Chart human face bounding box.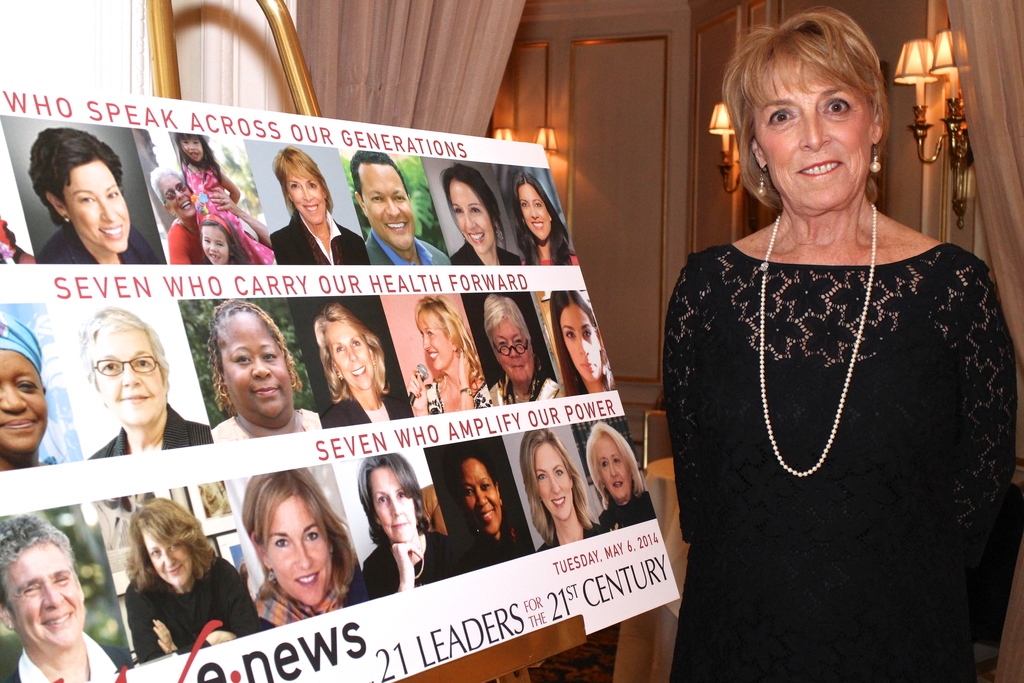
Charted: 363 159 414 248.
